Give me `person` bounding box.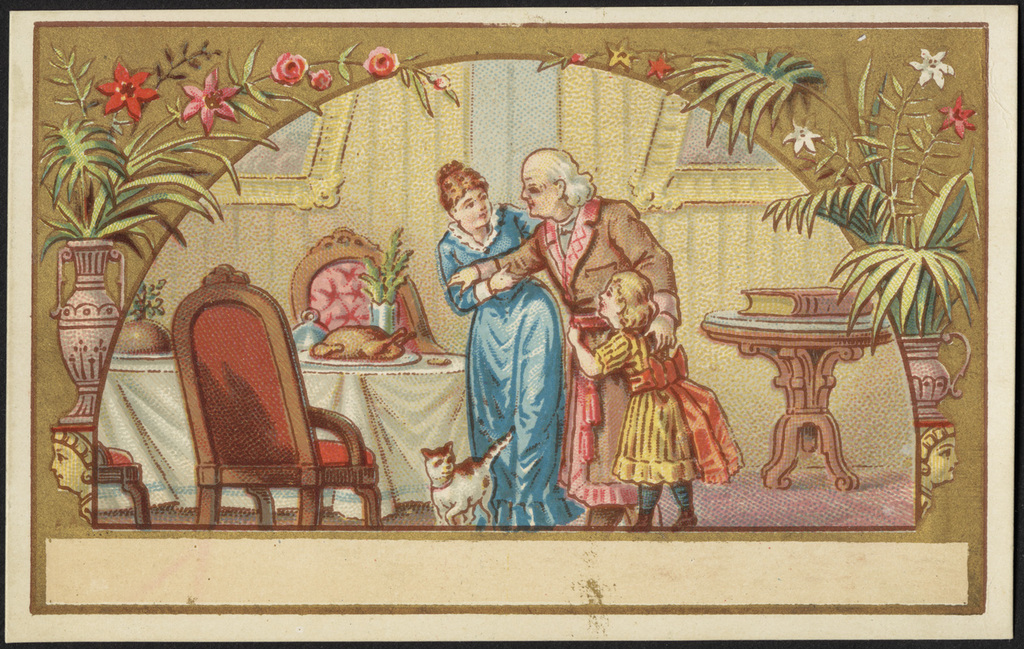
box=[437, 156, 584, 530].
